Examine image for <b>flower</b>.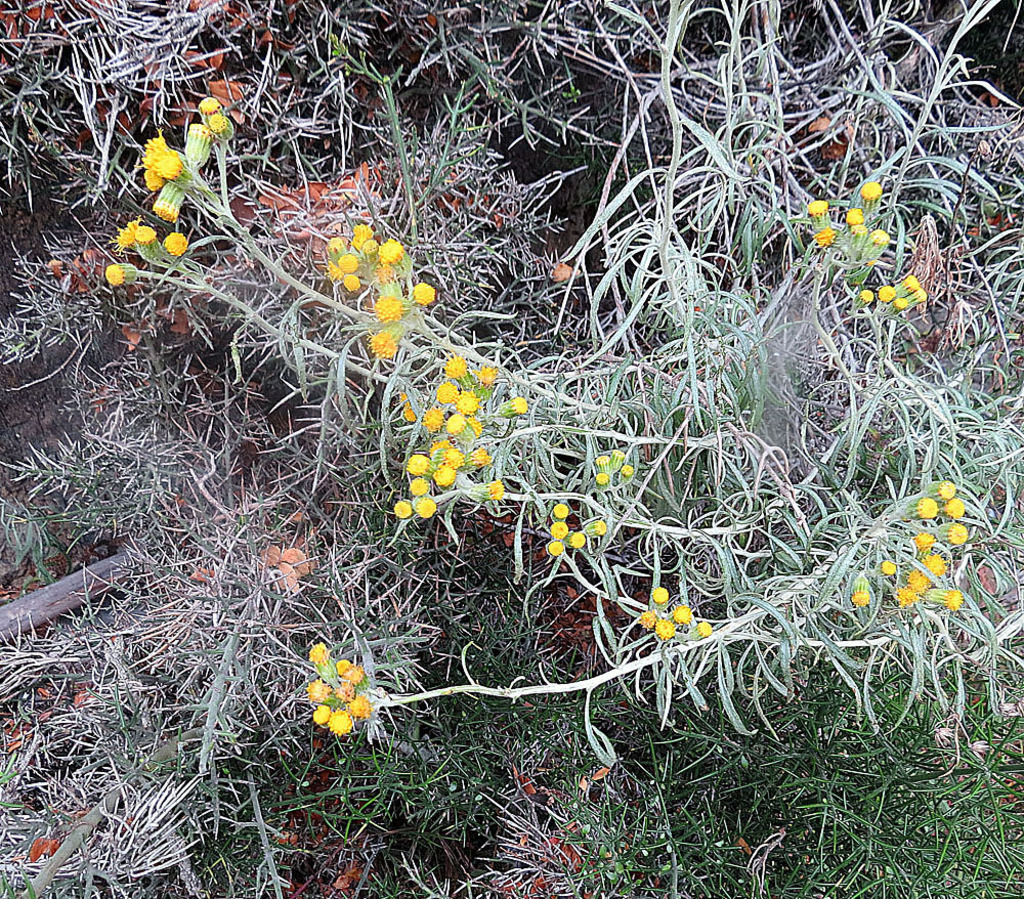
Examination result: 410, 279, 435, 311.
